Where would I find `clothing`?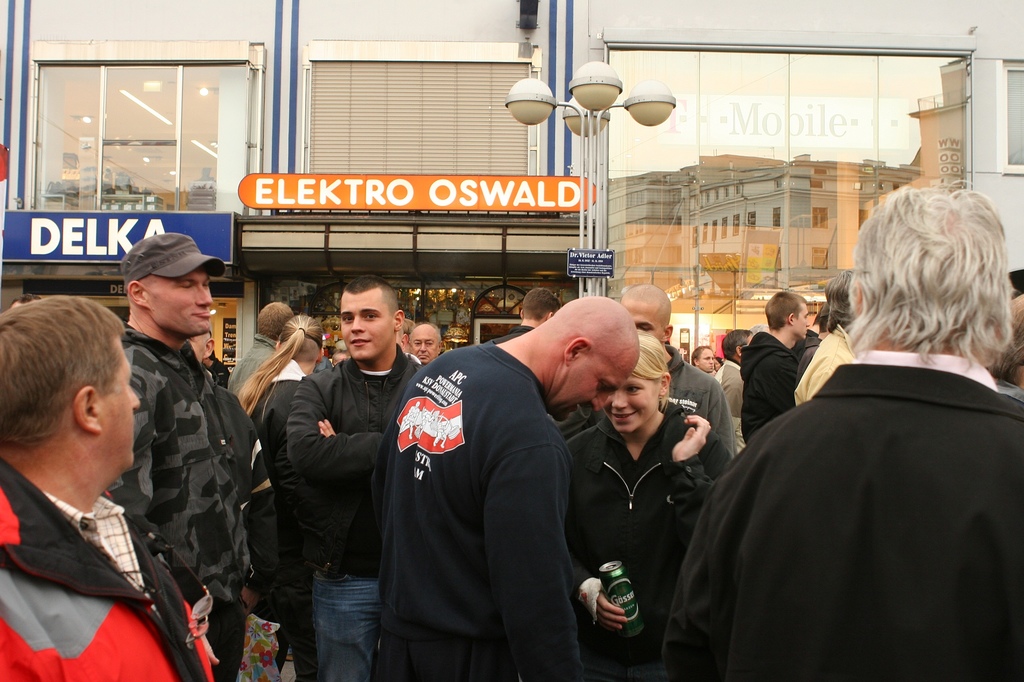
At bbox(289, 345, 420, 674).
